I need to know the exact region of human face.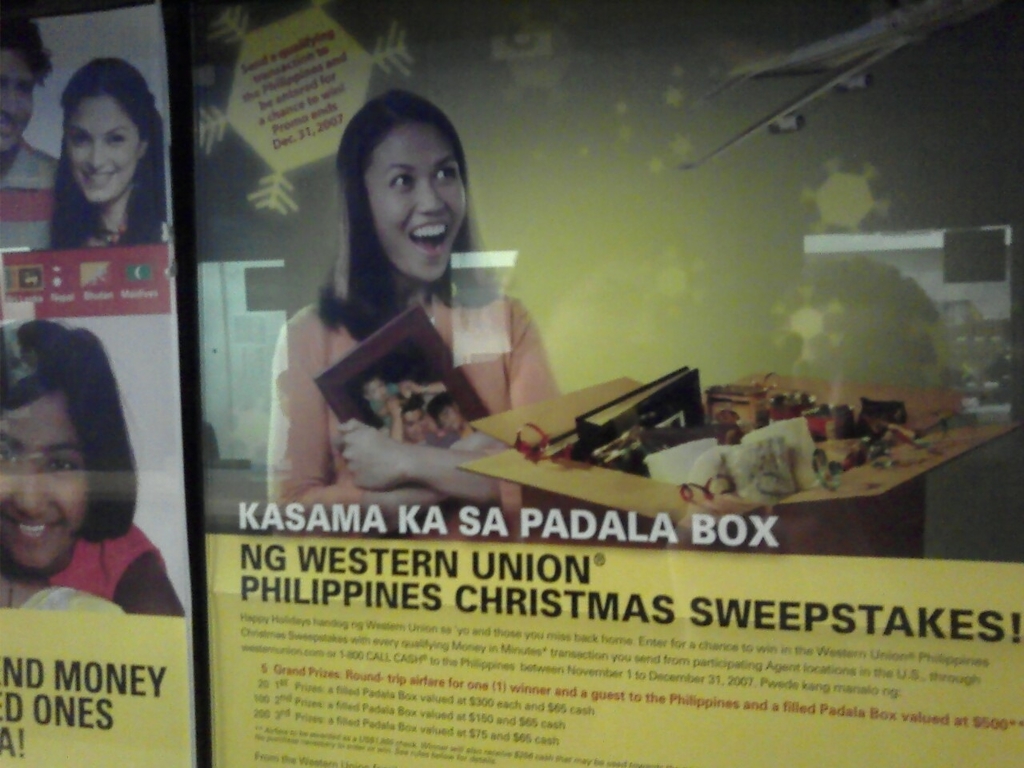
Region: locate(404, 407, 426, 438).
